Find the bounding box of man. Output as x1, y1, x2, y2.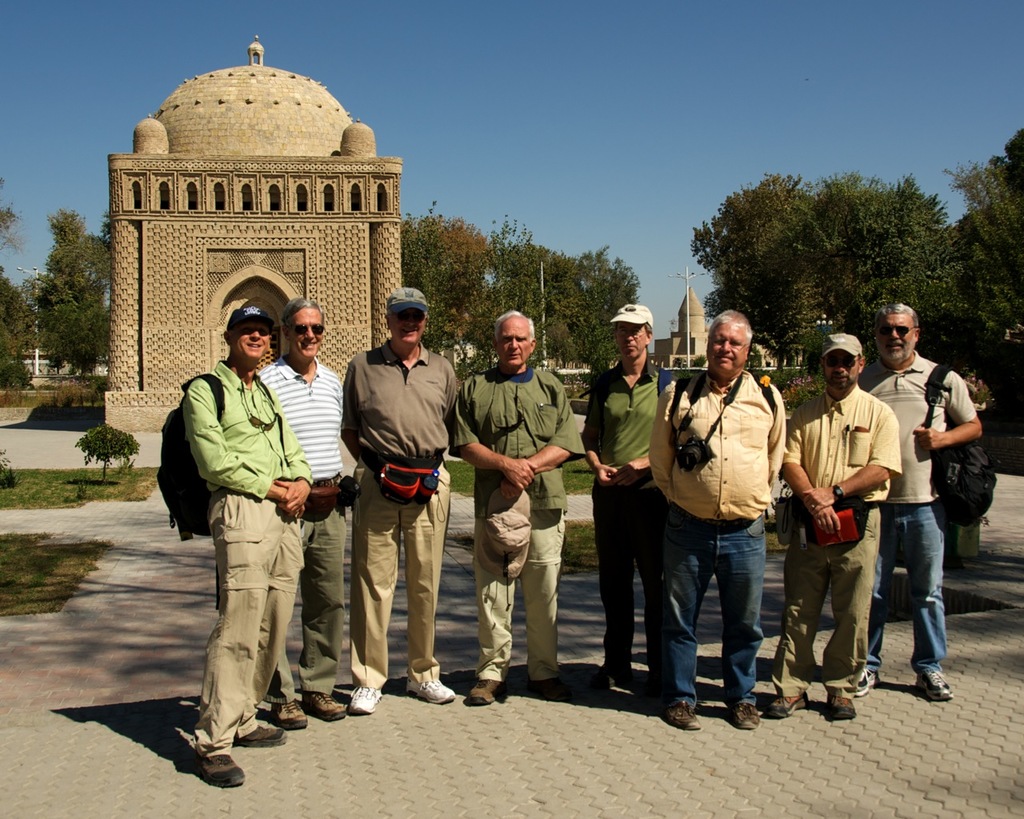
856, 304, 982, 701.
